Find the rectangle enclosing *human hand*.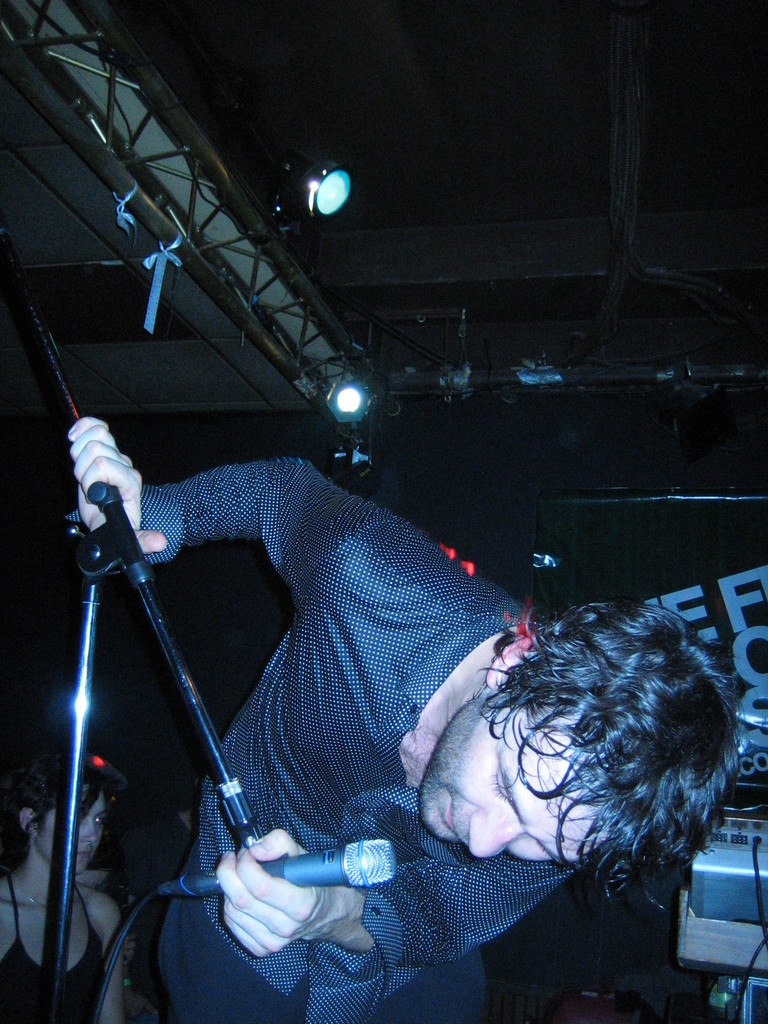
box=[66, 416, 167, 556].
